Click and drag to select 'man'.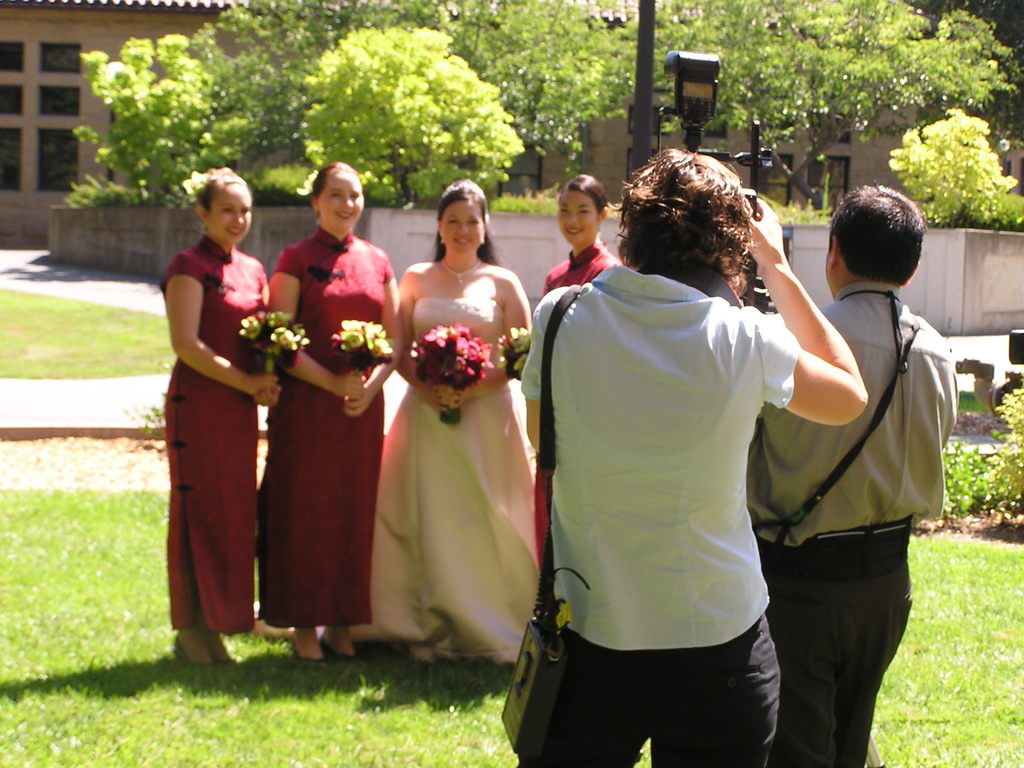
Selection: x1=522 y1=147 x2=865 y2=767.
